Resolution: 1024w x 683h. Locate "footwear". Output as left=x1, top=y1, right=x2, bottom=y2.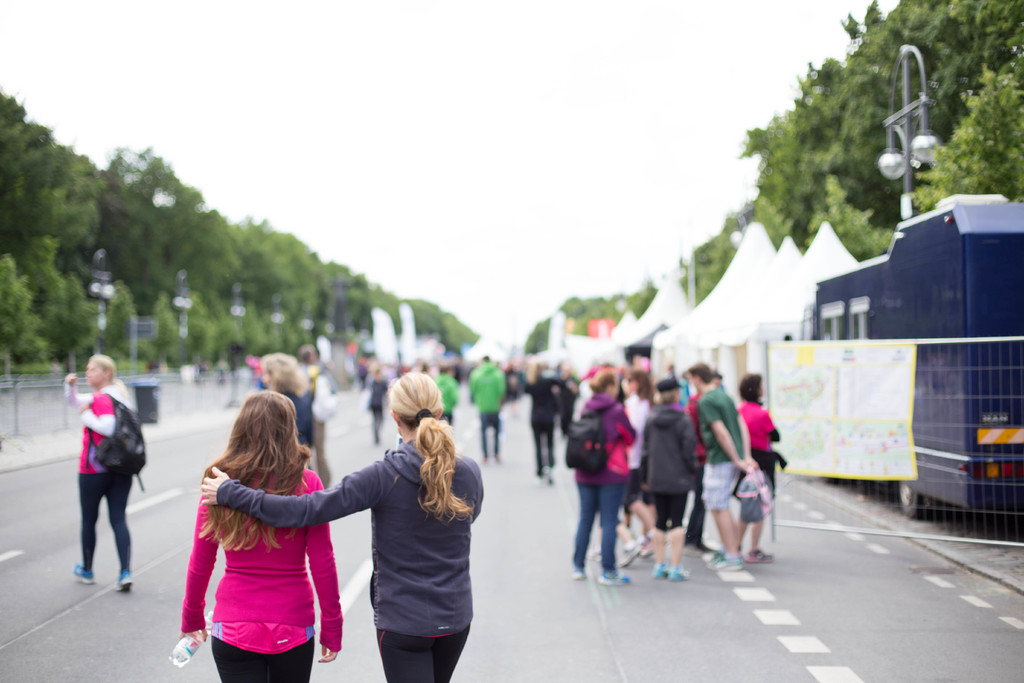
left=114, top=568, right=132, bottom=591.
